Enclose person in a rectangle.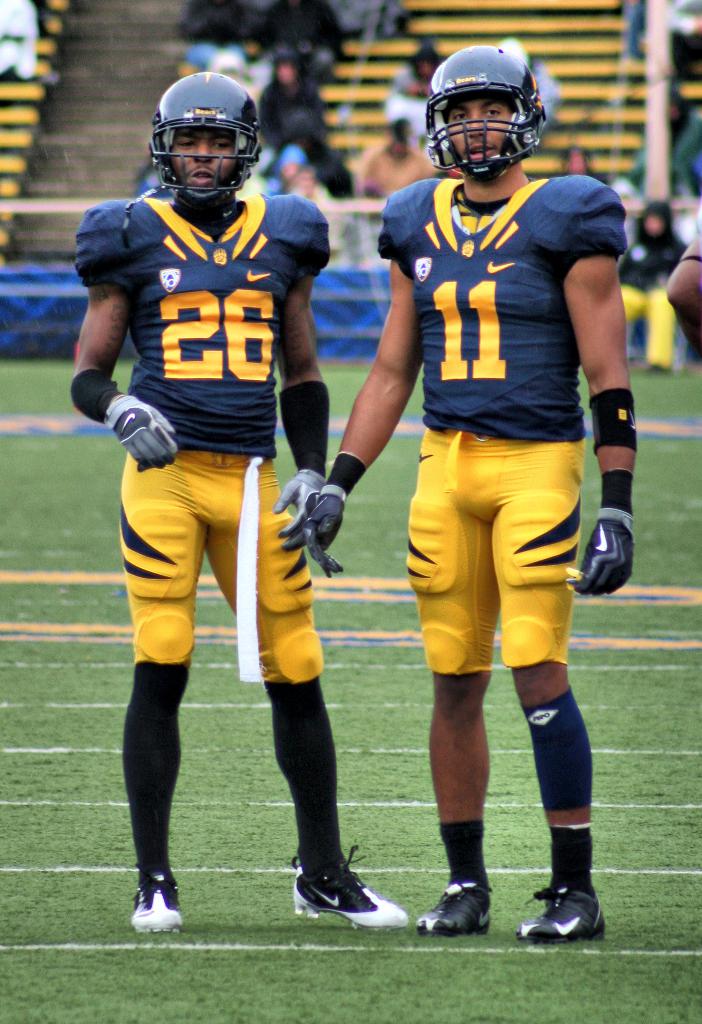
(x1=358, y1=111, x2=445, y2=213).
